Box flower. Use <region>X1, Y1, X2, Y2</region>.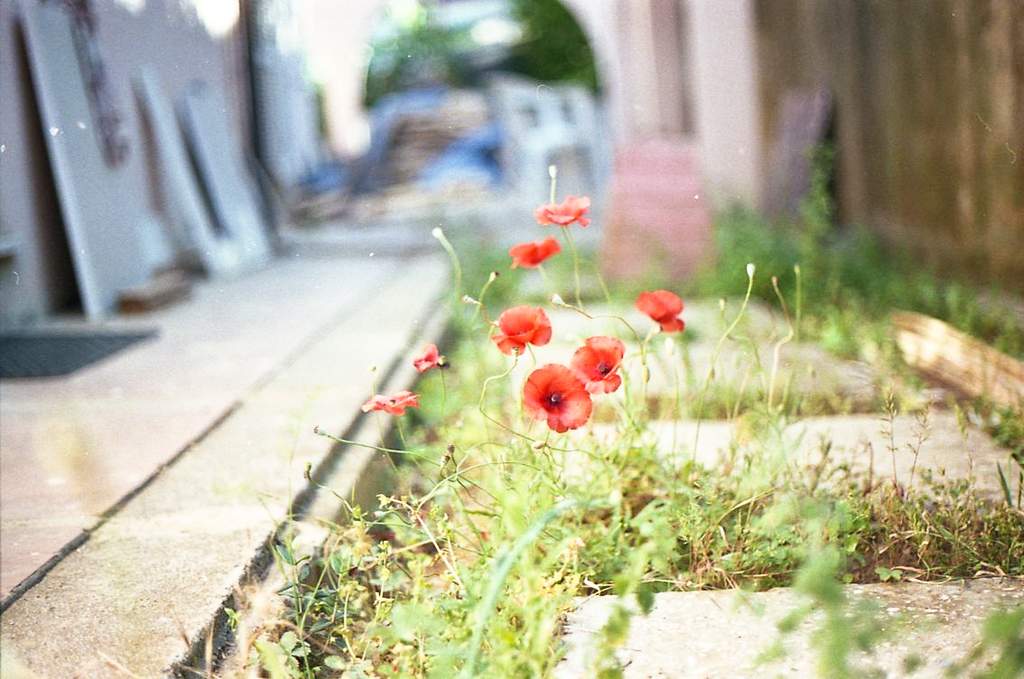
<region>360, 396, 416, 413</region>.
